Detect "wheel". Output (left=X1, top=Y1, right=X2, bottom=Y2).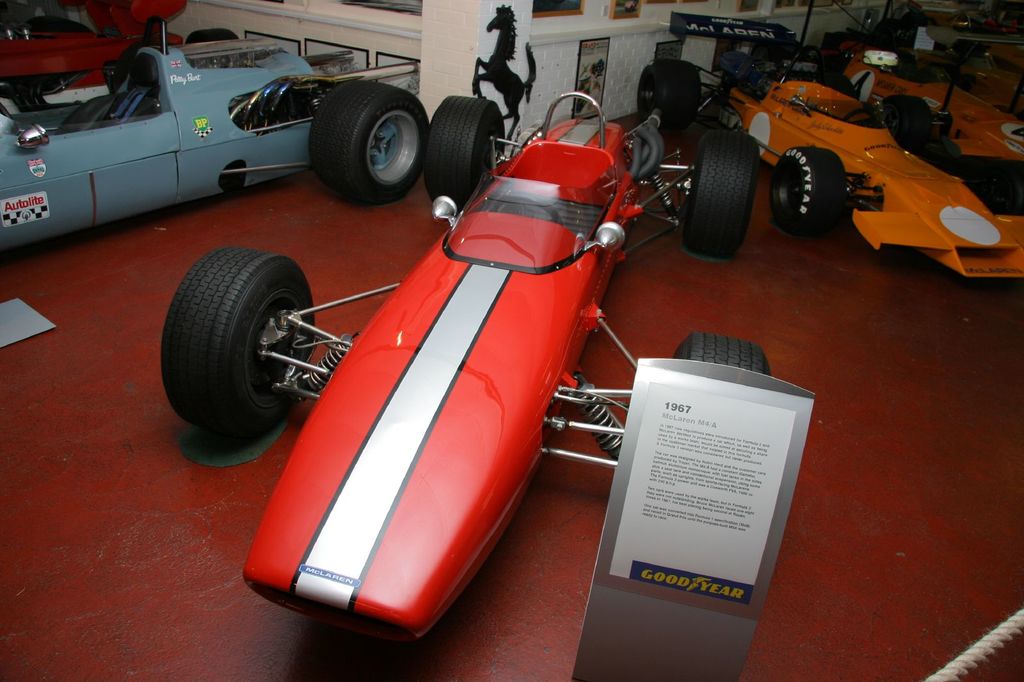
(left=164, top=248, right=348, bottom=453).
